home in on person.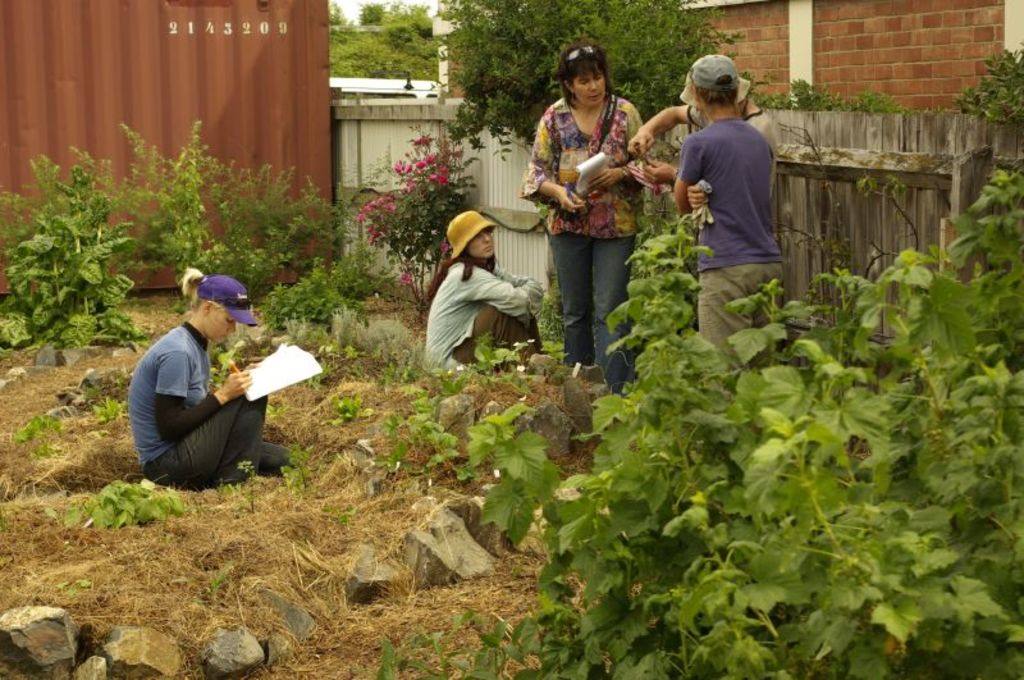
Homed in at region(128, 256, 274, 508).
